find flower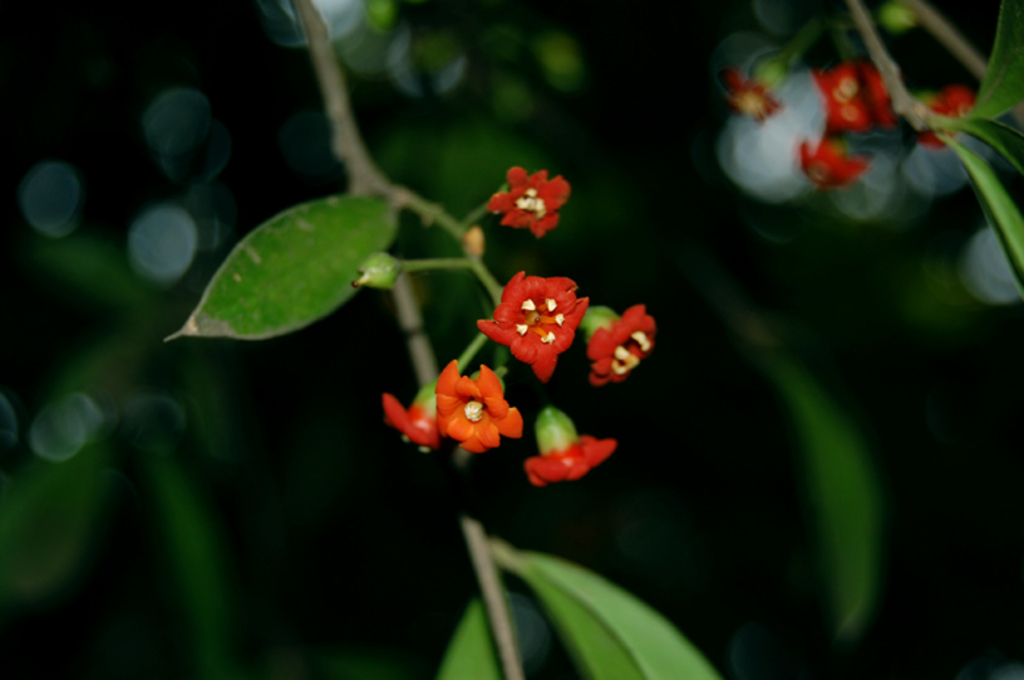
bbox(478, 266, 591, 379)
